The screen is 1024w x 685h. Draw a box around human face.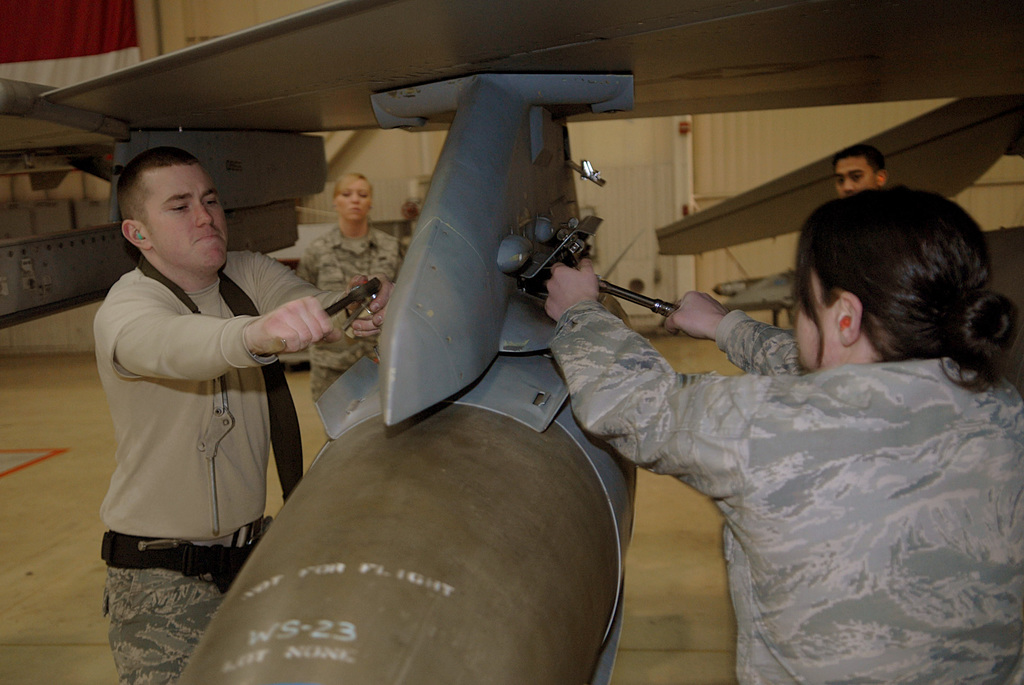
region(796, 273, 836, 371).
